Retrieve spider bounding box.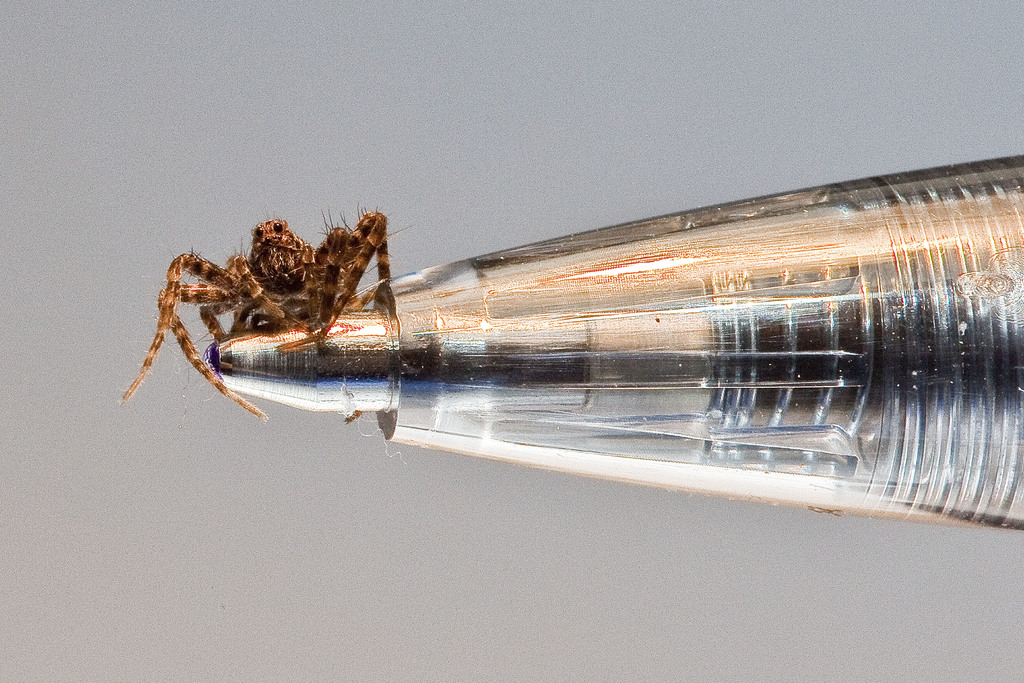
Bounding box: 115,197,417,425.
